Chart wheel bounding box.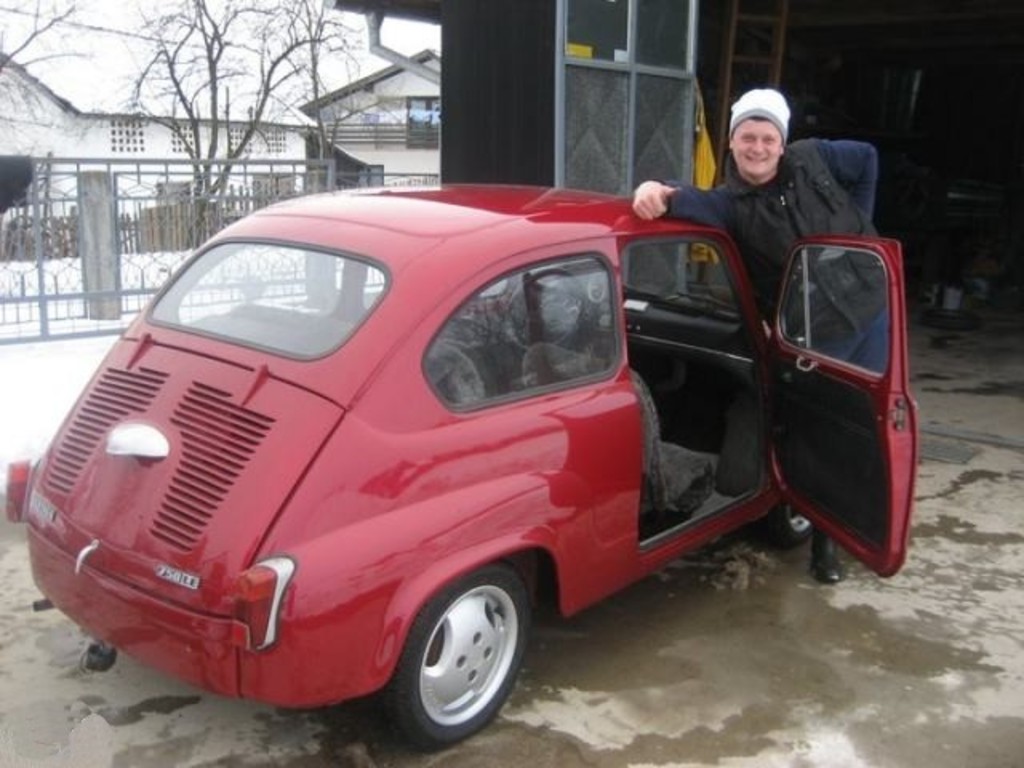
Charted: x1=394, y1=581, x2=525, y2=741.
